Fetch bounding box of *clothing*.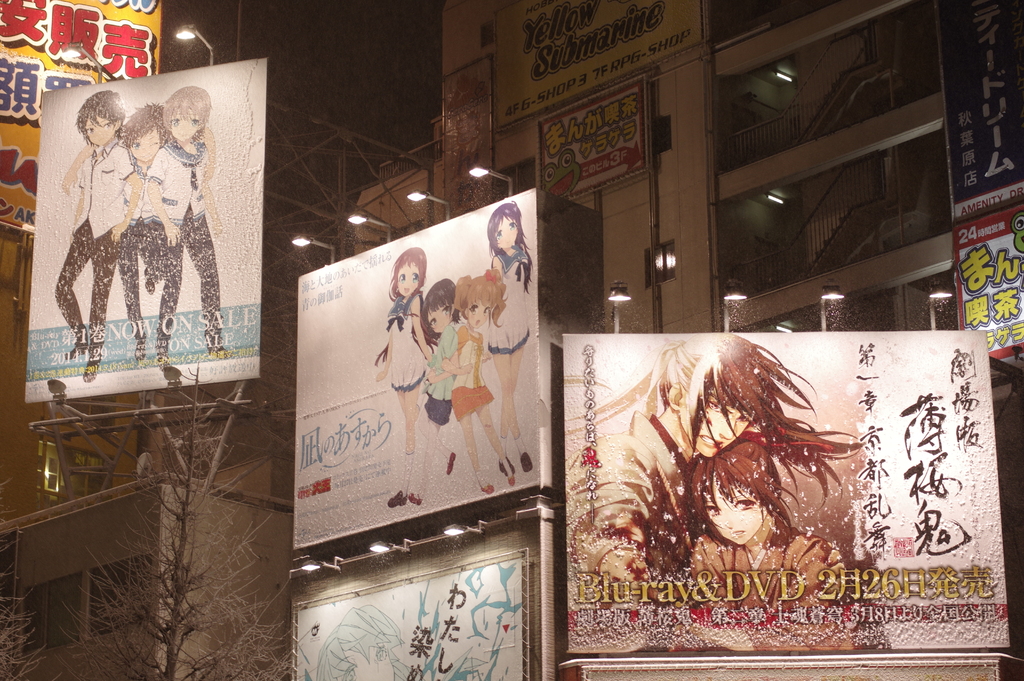
Bbox: (left=416, top=321, right=453, bottom=431).
